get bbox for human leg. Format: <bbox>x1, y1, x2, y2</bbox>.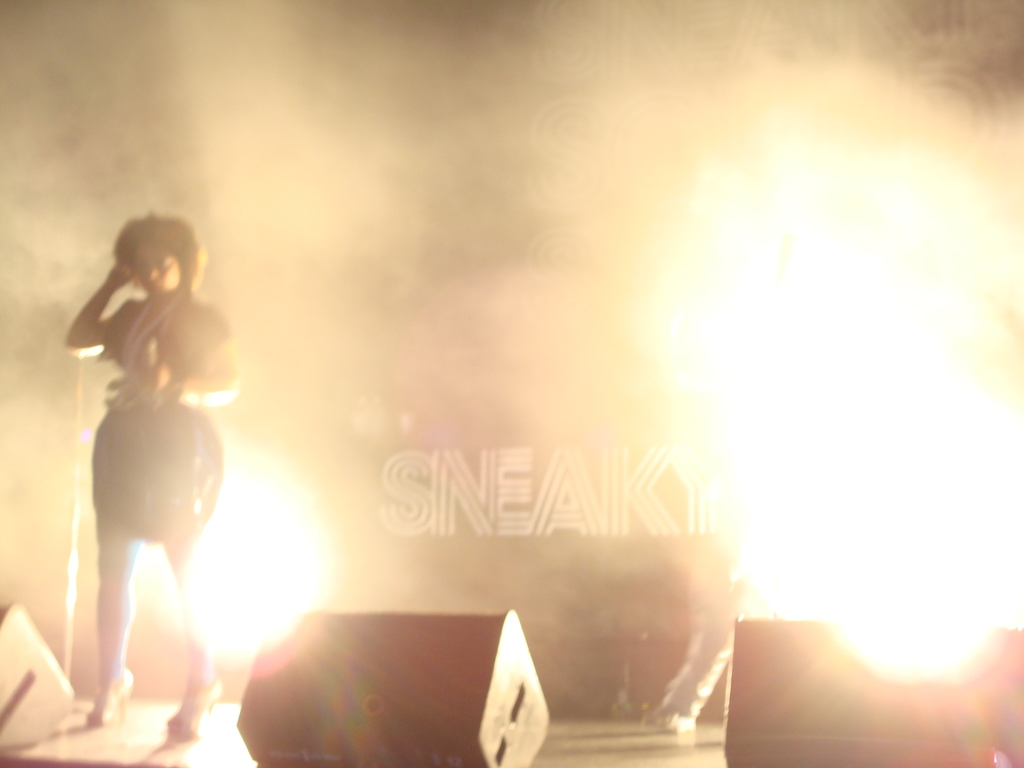
<bbox>167, 541, 225, 741</bbox>.
